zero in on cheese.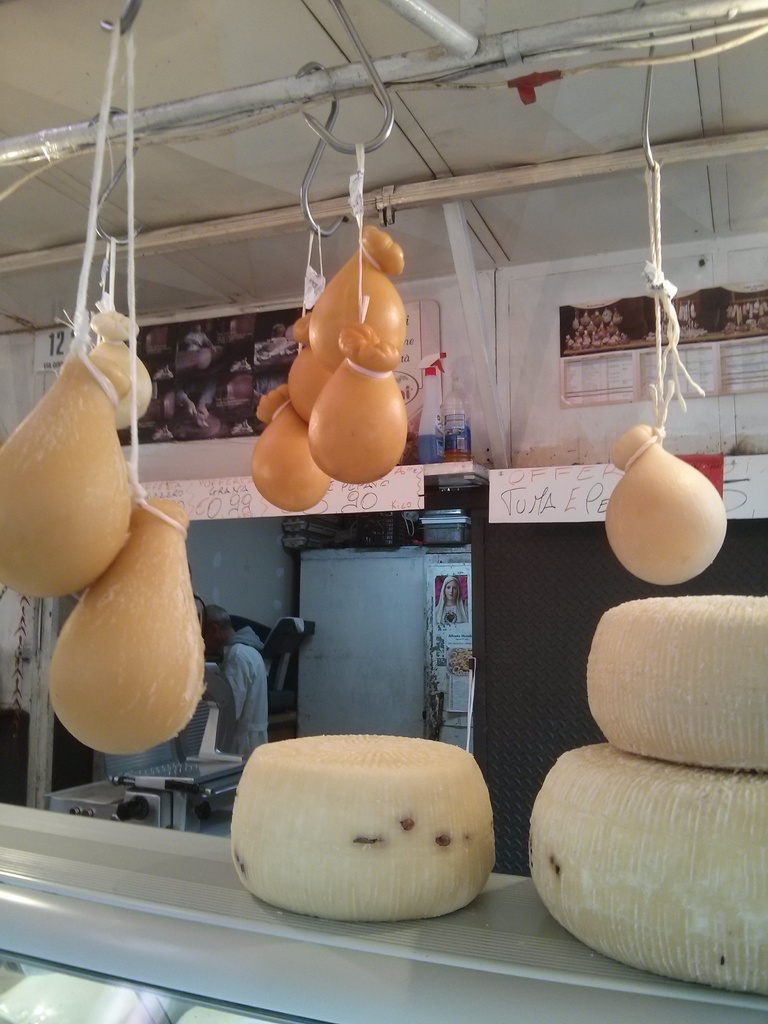
Zeroed in: x1=581, y1=589, x2=767, y2=774.
